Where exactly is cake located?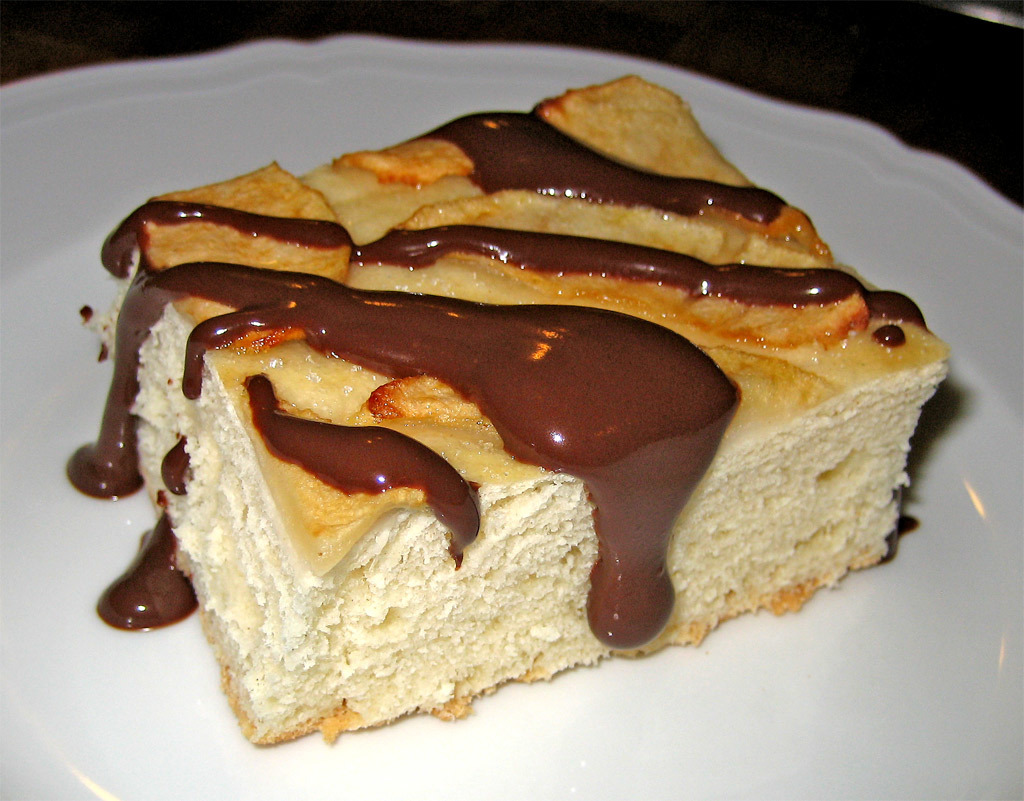
Its bounding box is {"left": 84, "top": 71, "right": 952, "bottom": 748}.
